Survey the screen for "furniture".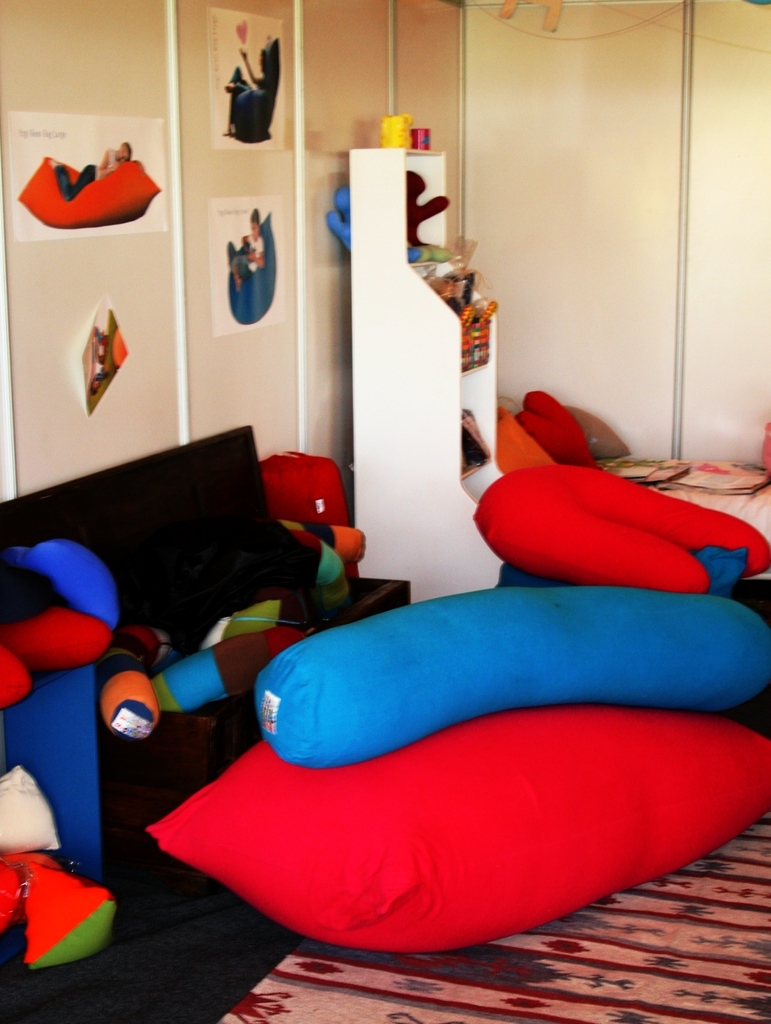
Survey found: <region>473, 455, 770, 603</region>.
